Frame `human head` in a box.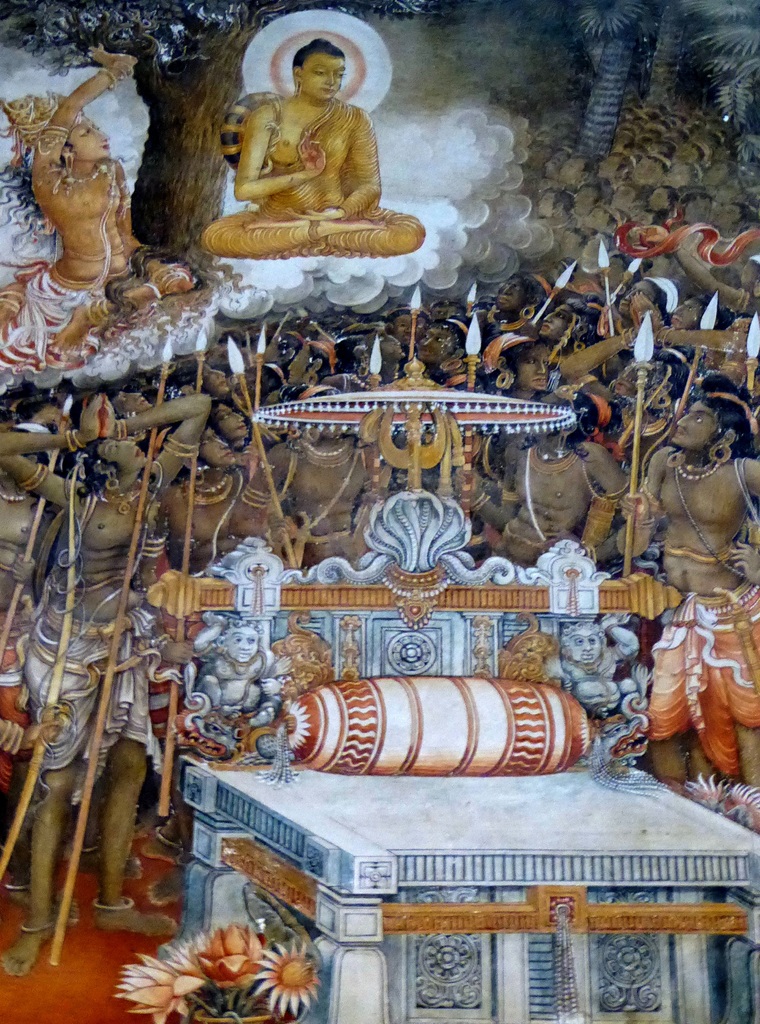
left=617, top=278, right=678, bottom=323.
